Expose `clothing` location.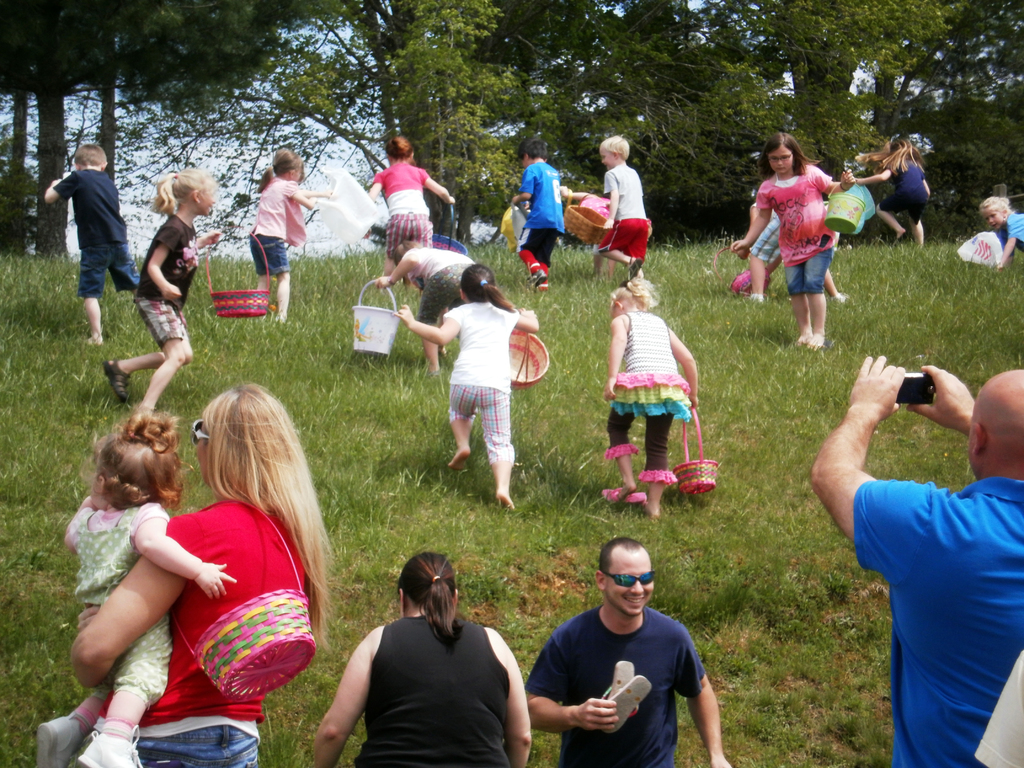
Exposed at <bbox>856, 475, 1023, 767</bbox>.
